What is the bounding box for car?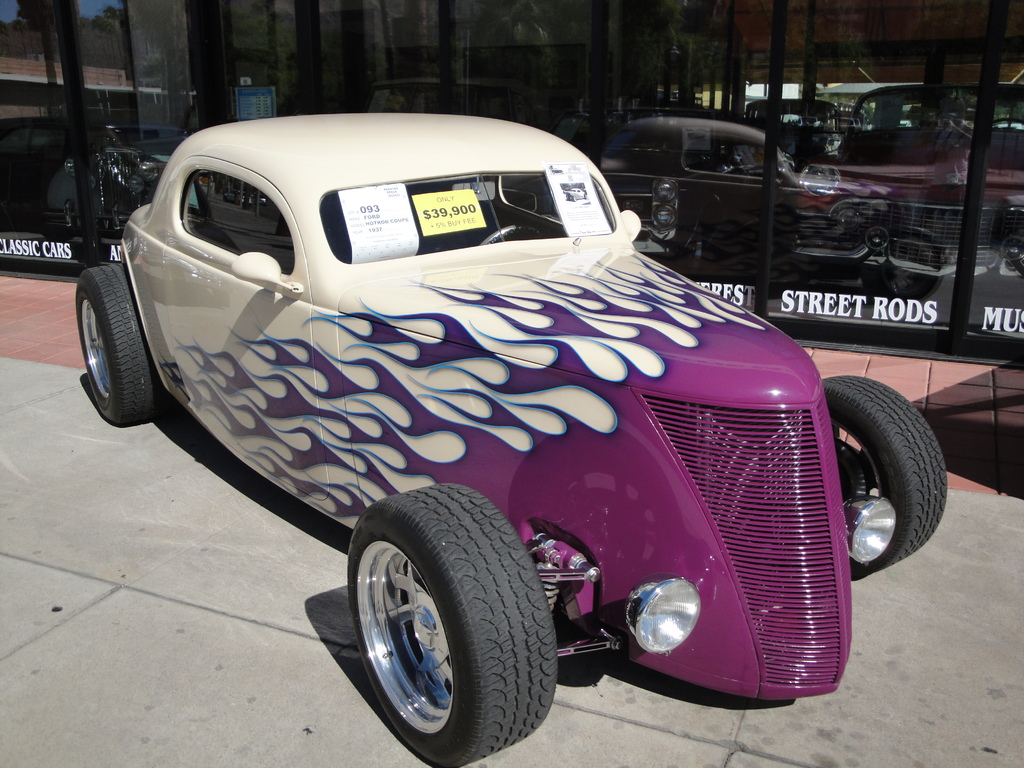
x1=68 y1=101 x2=953 y2=767.
